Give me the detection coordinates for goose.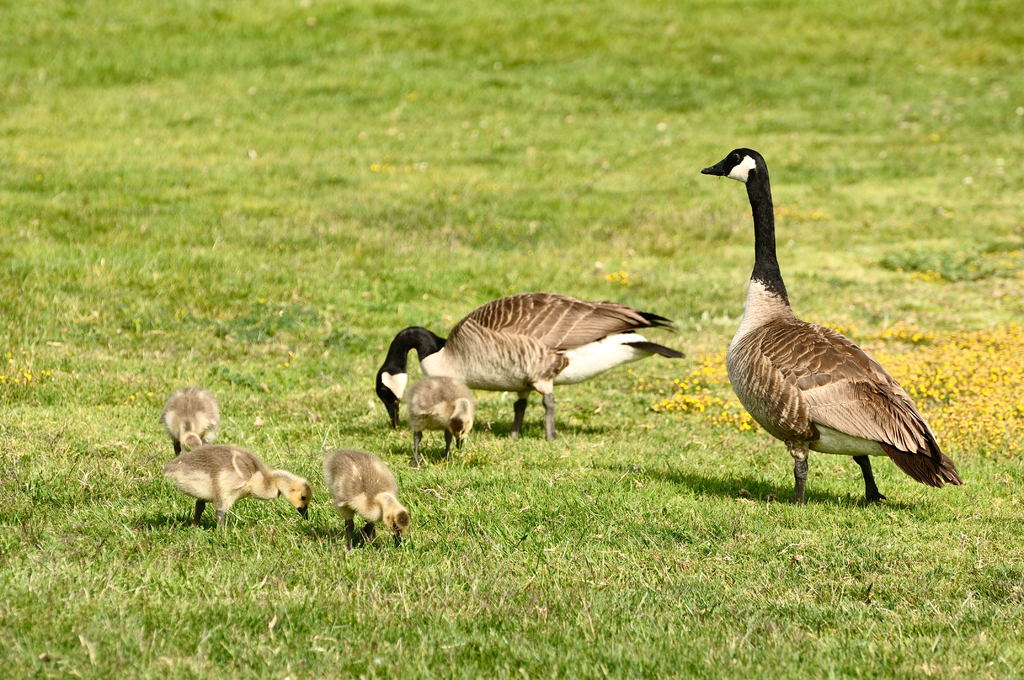
pyautogui.locateOnScreen(163, 443, 312, 523).
